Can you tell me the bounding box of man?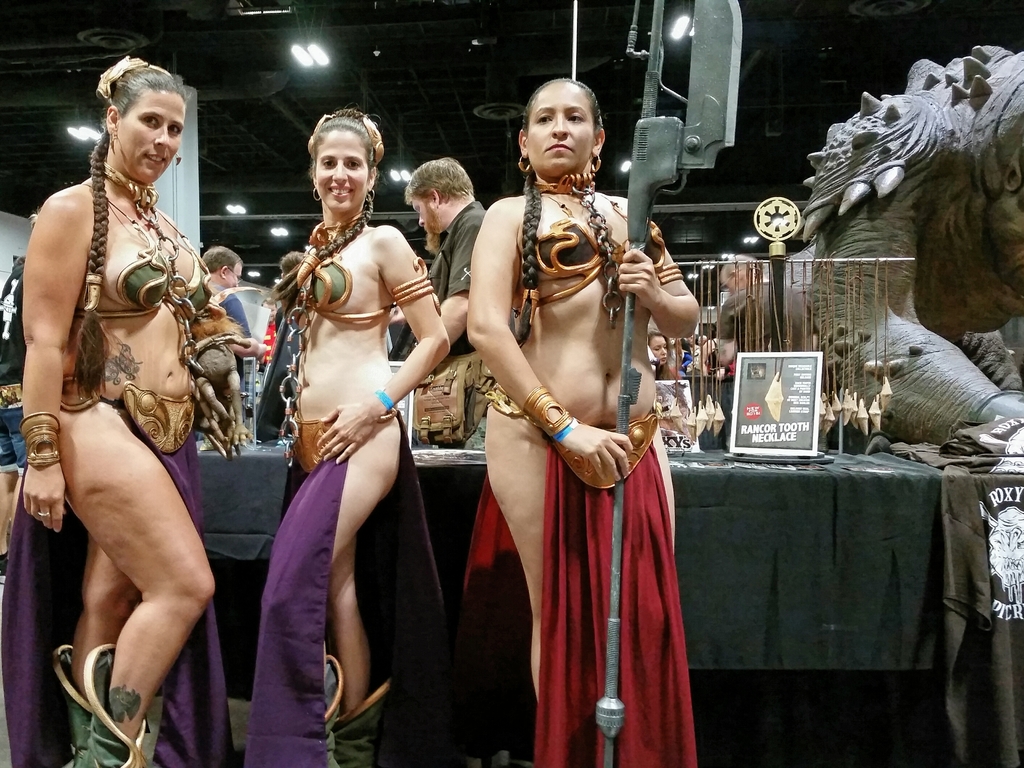
(left=402, top=155, right=488, bottom=355).
